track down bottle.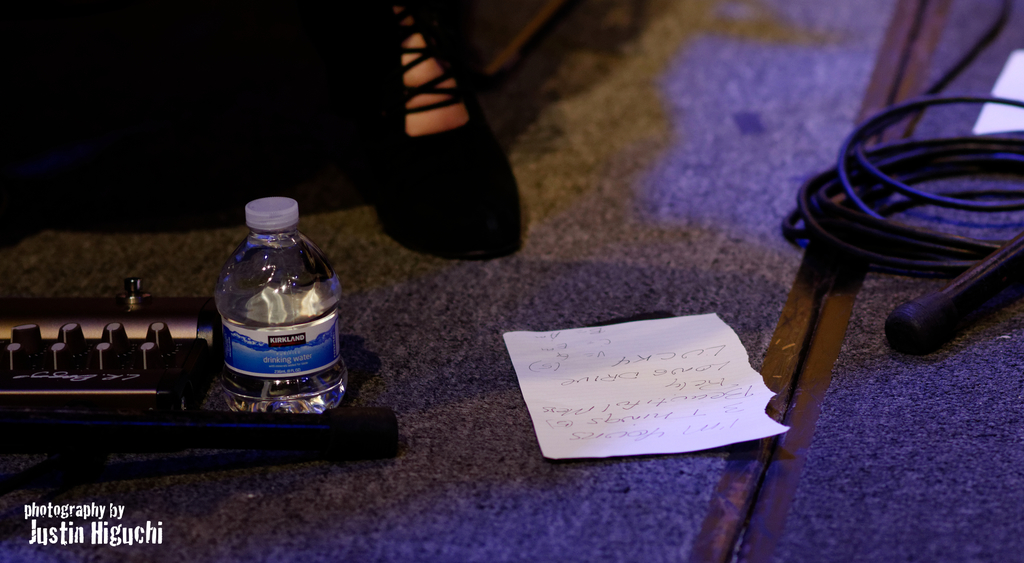
Tracked to (x1=213, y1=196, x2=343, y2=420).
